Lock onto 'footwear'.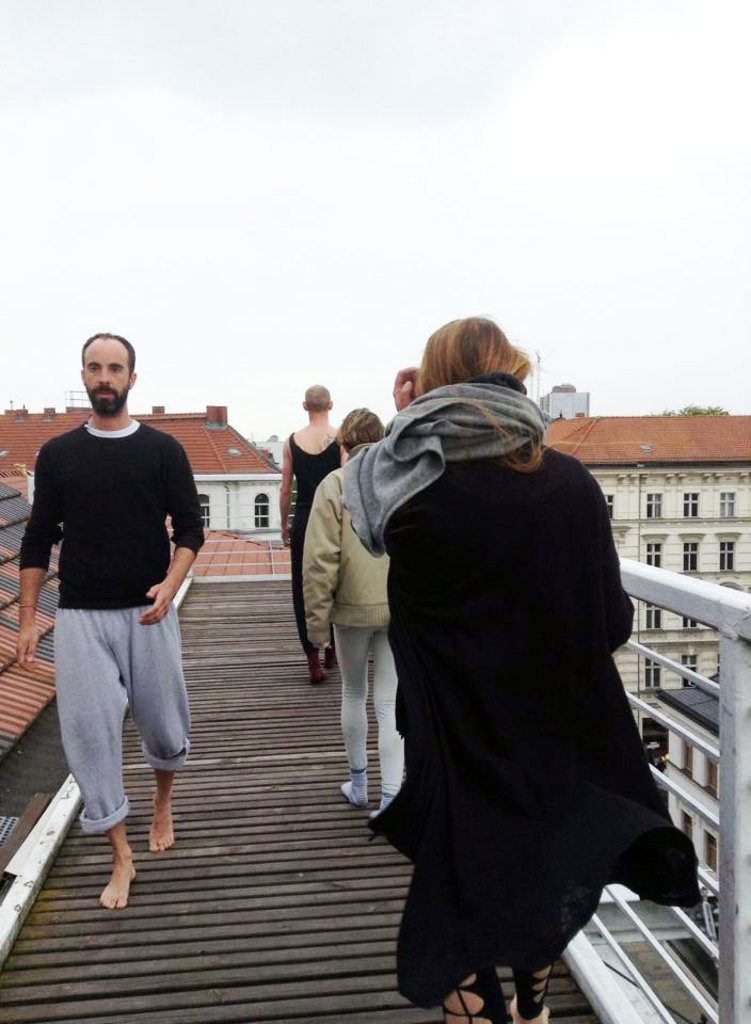
Locked: 368 793 395 819.
